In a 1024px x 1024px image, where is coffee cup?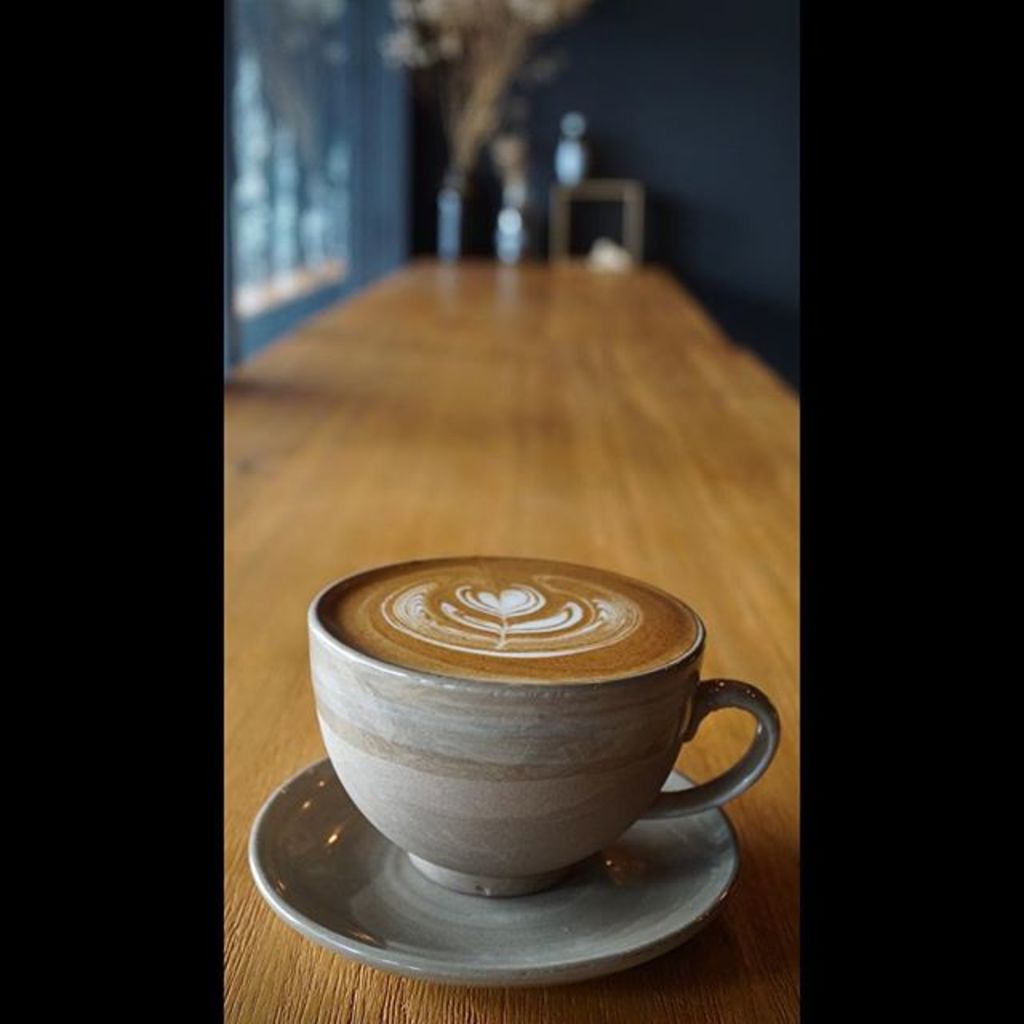
box(306, 549, 784, 896).
